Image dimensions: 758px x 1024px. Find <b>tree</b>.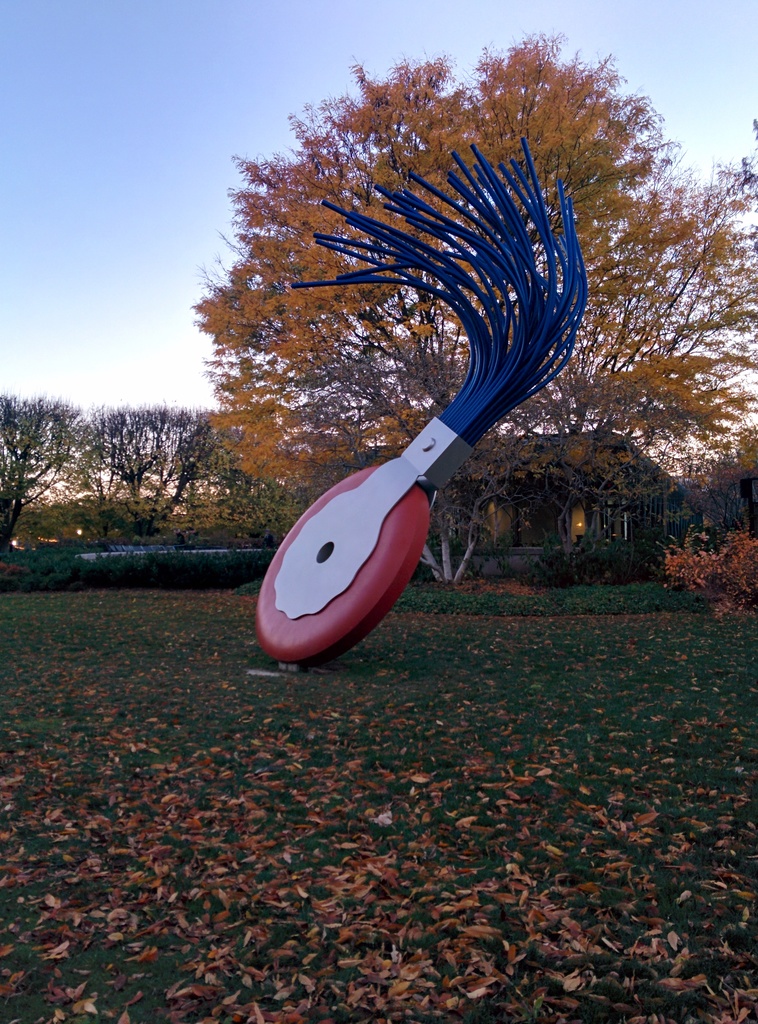
bbox(0, 392, 76, 557).
